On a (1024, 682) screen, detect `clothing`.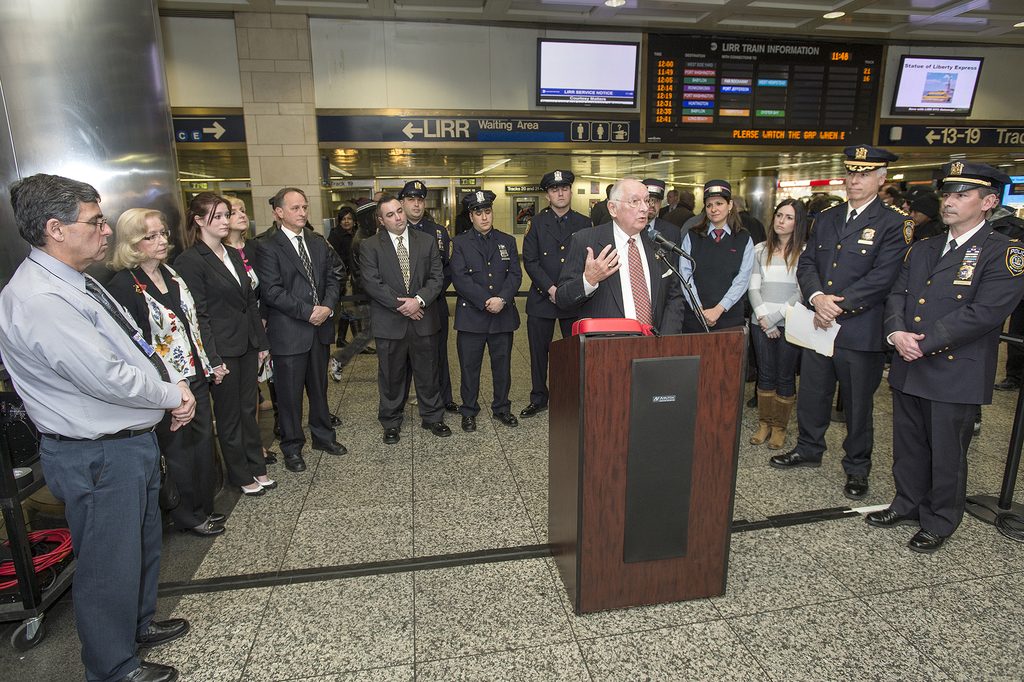
<region>676, 222, 756, 327</region>.
